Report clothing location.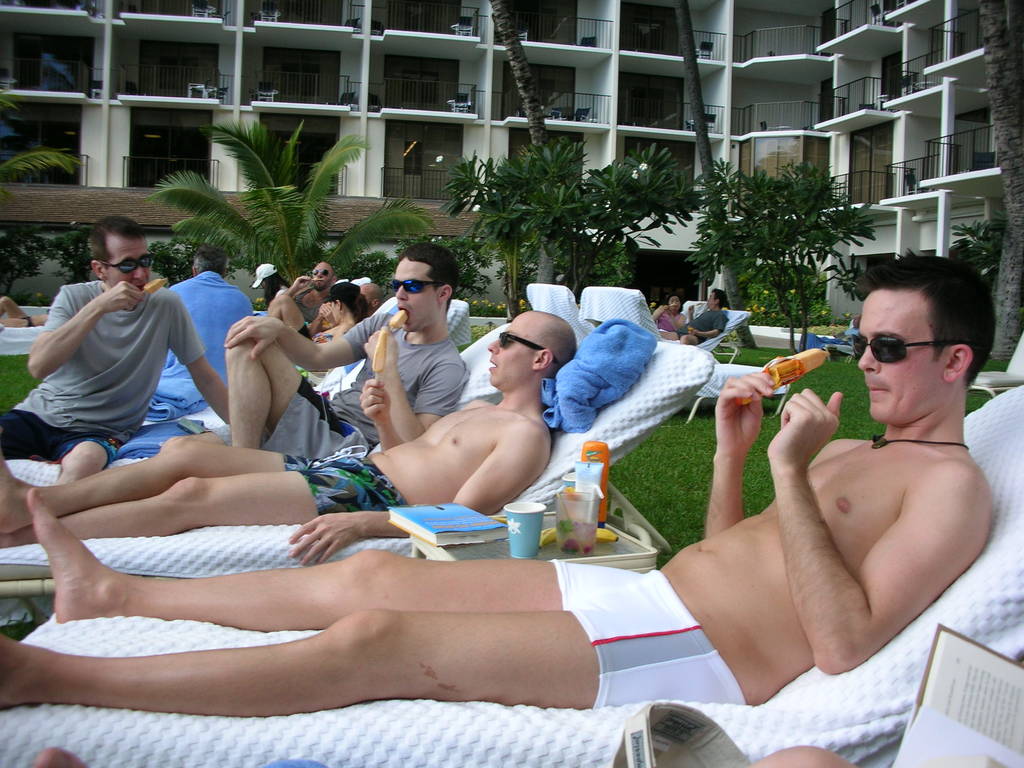
Report: <region>548, 560, 744, 710</region>.
